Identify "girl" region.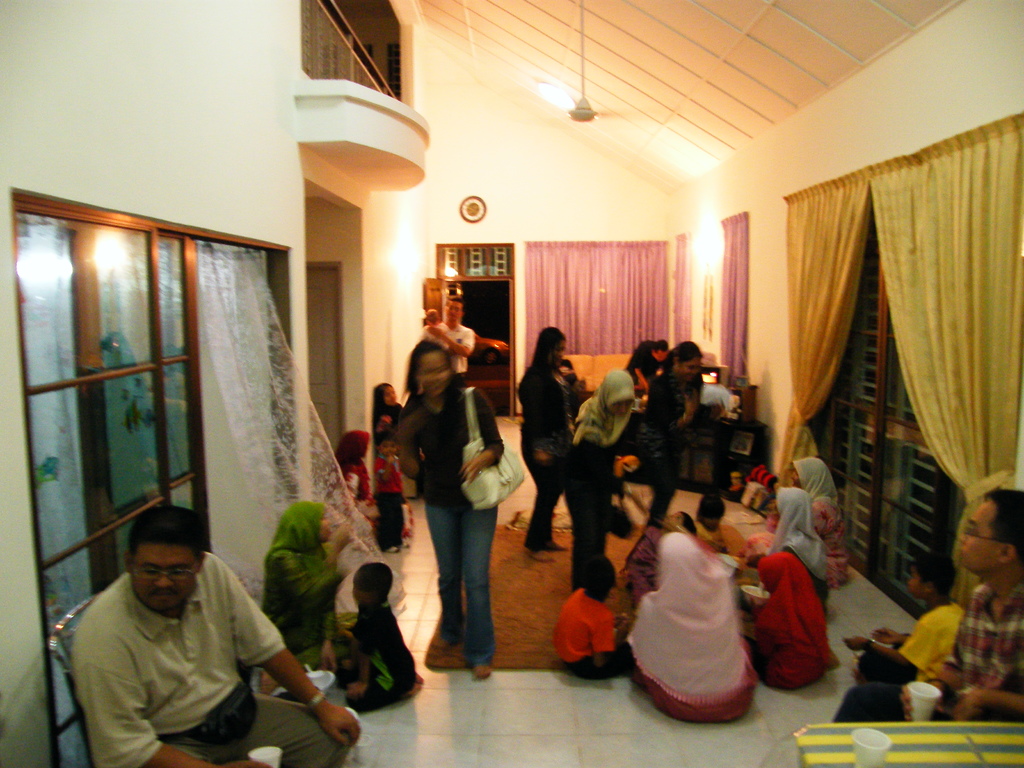
Region: <region>628, 532, 755, 719</region>.
